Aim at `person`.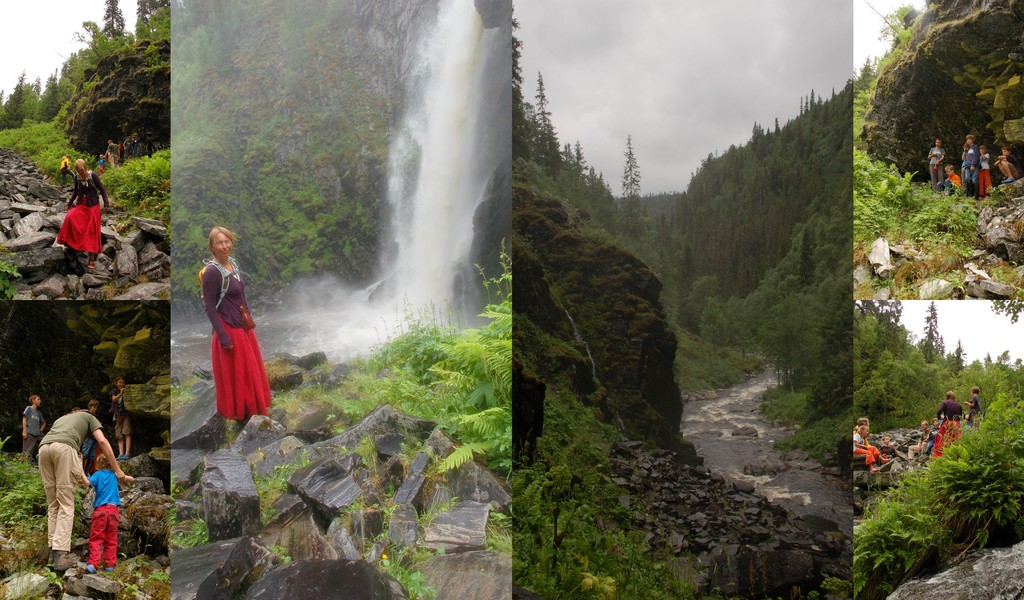
Aimed at Rect(80, 448, 123, 580).
